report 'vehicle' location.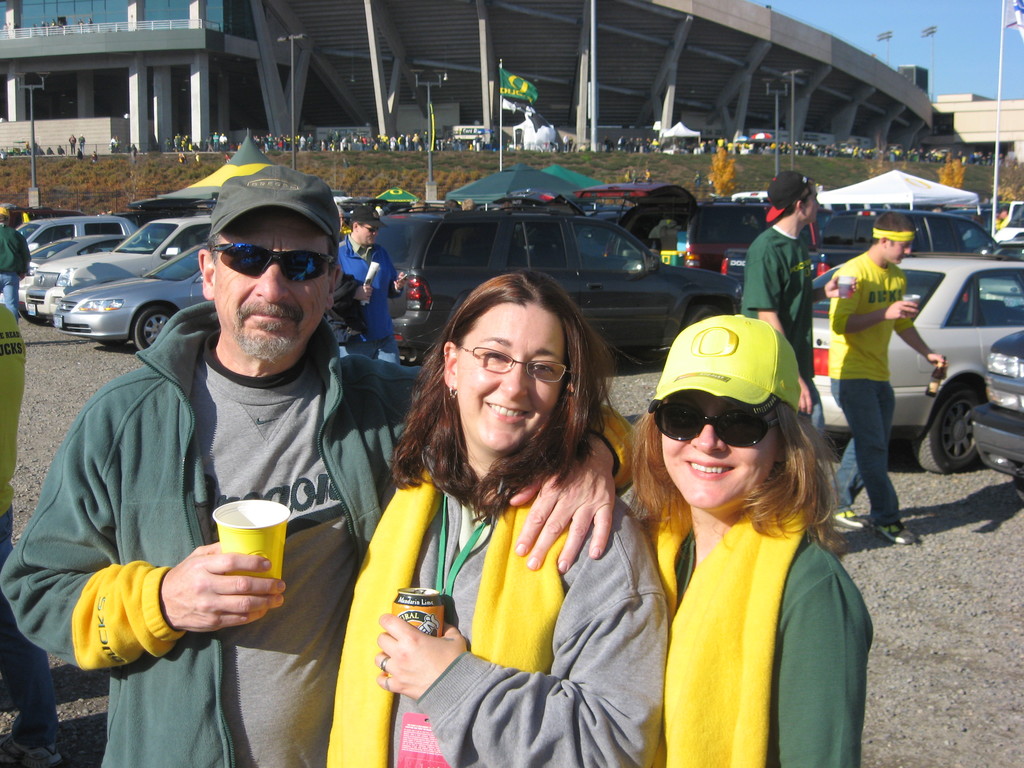
Report: l=46, t=230, r=219, b=356.
